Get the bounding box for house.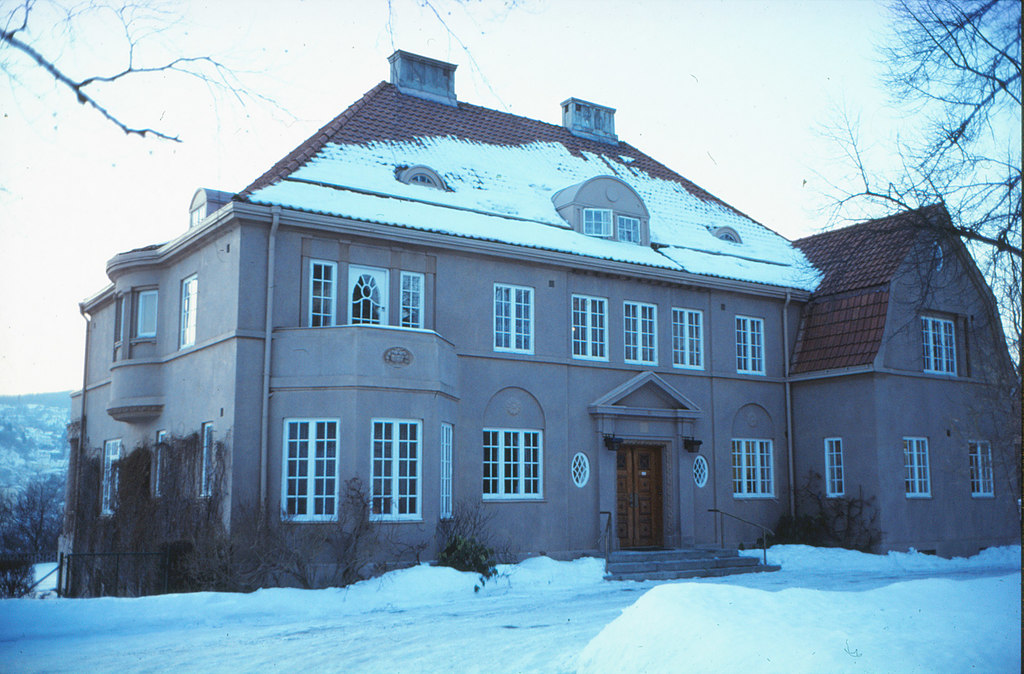
<box>106,53,915,597</box>.
